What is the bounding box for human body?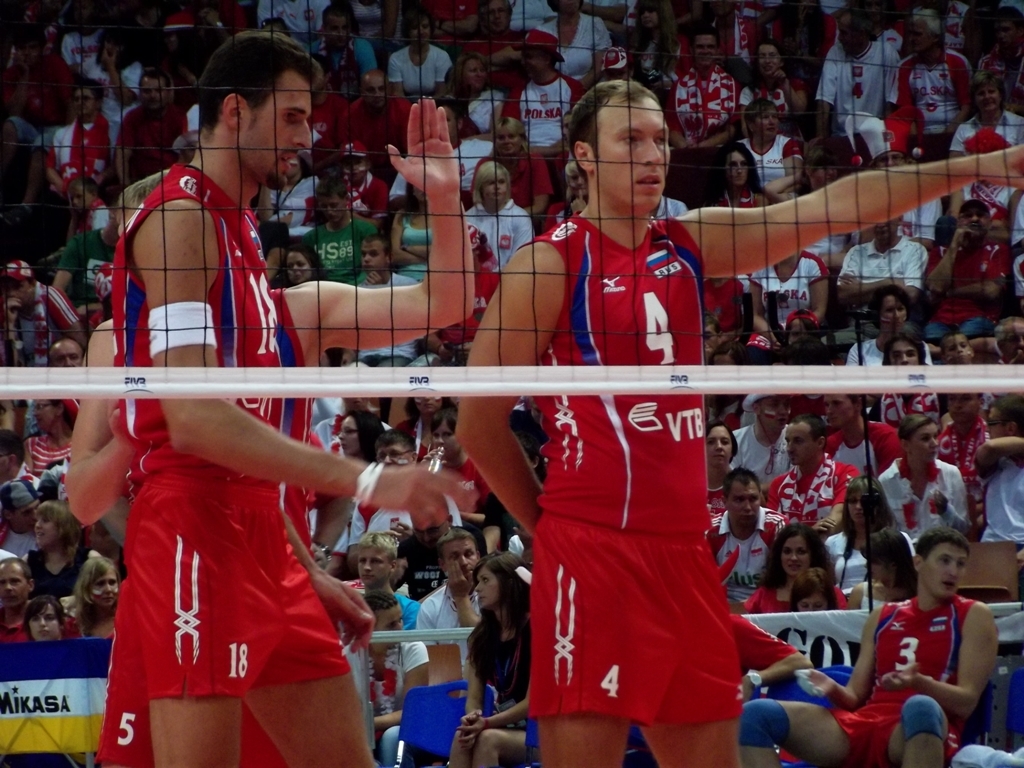
(x1=875, y1=458, x2=964, y2=540).
